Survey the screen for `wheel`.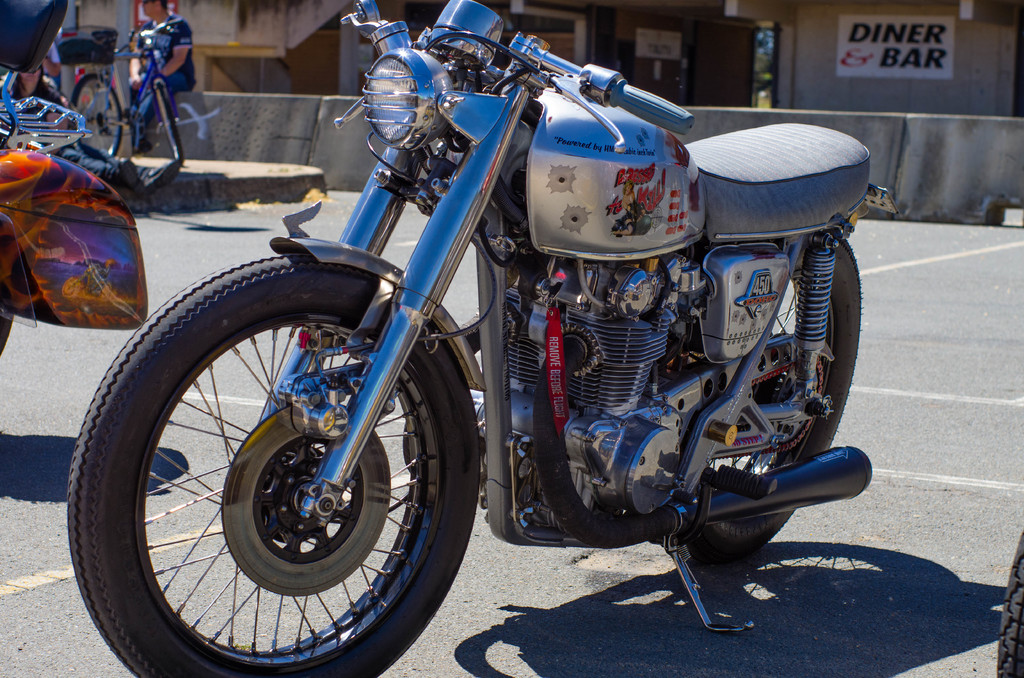
Survey found: box=[64, 252, 483, 677].
